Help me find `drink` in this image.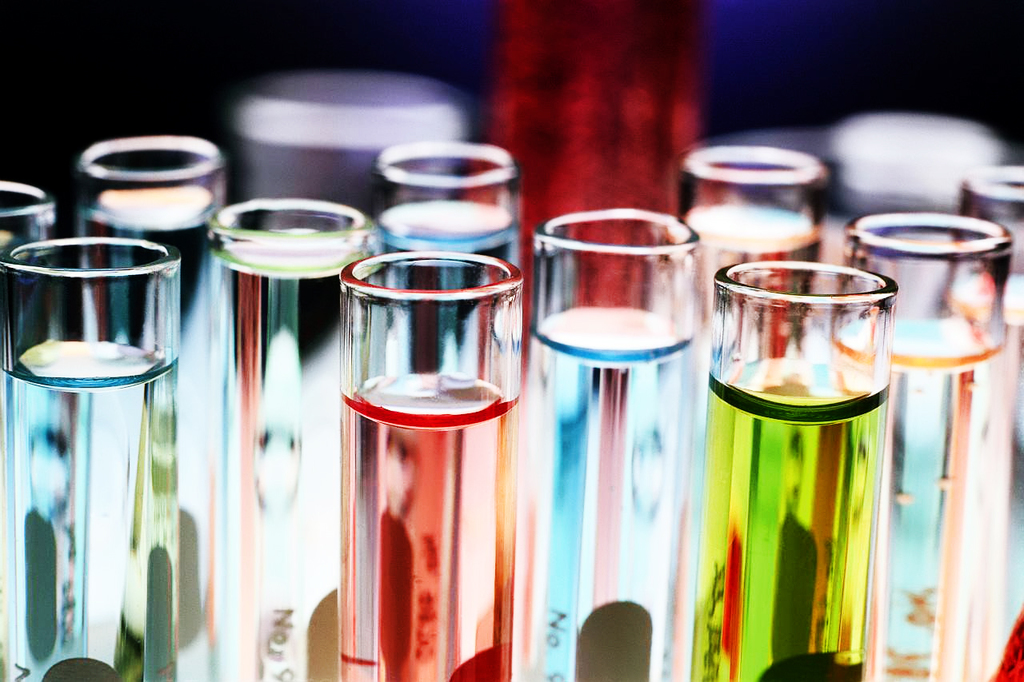
Found it: region(538, 307, 690, 681).
